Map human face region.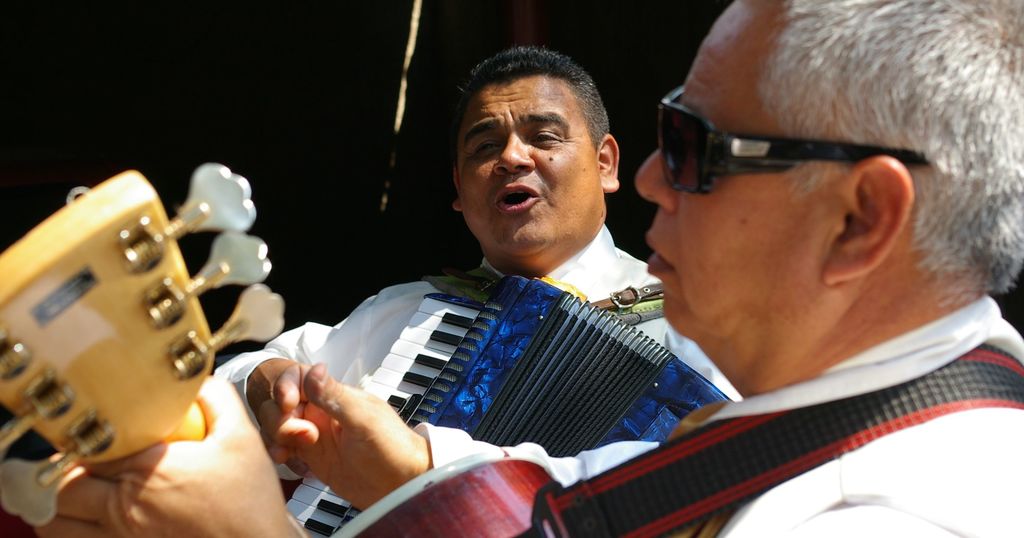
Mapped to 627, 0, 831, 331.
